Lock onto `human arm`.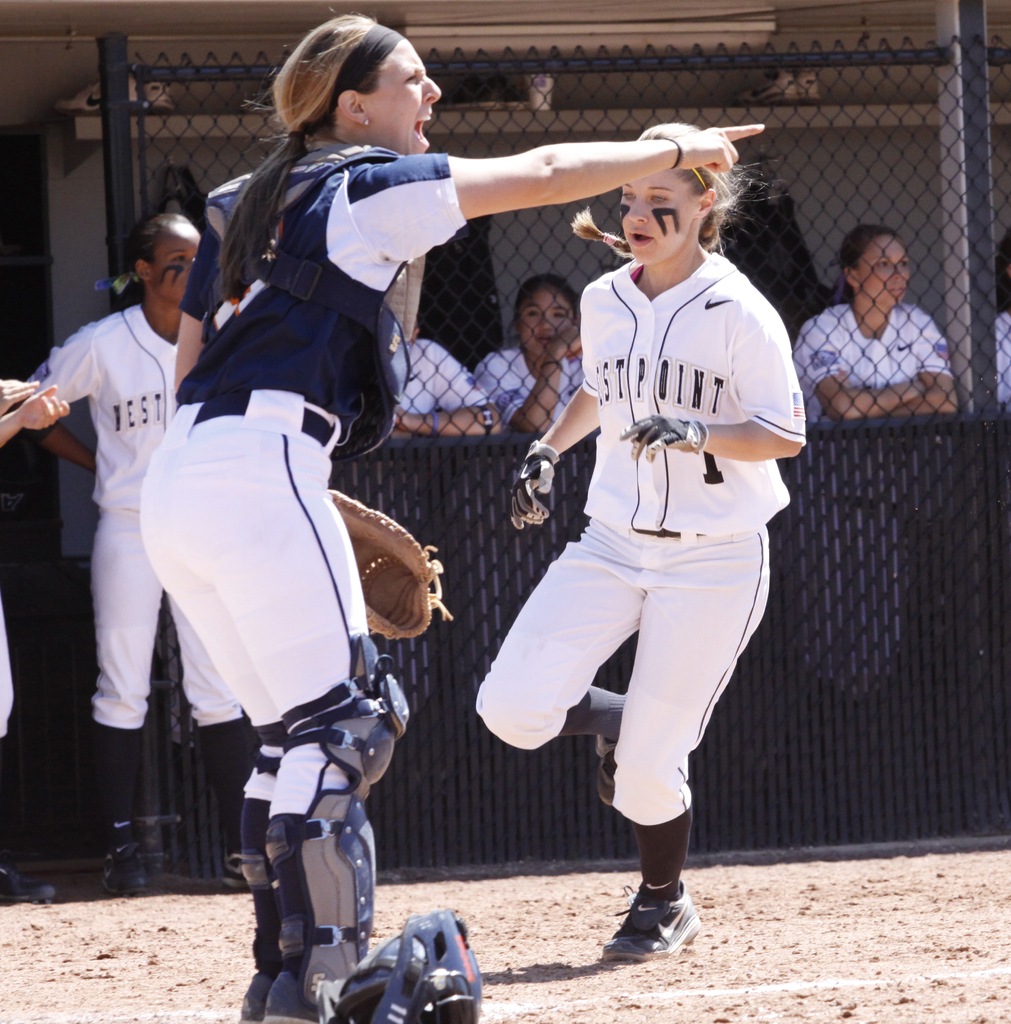
Locked: [left=469, top=344, right=588, bottom=433].
